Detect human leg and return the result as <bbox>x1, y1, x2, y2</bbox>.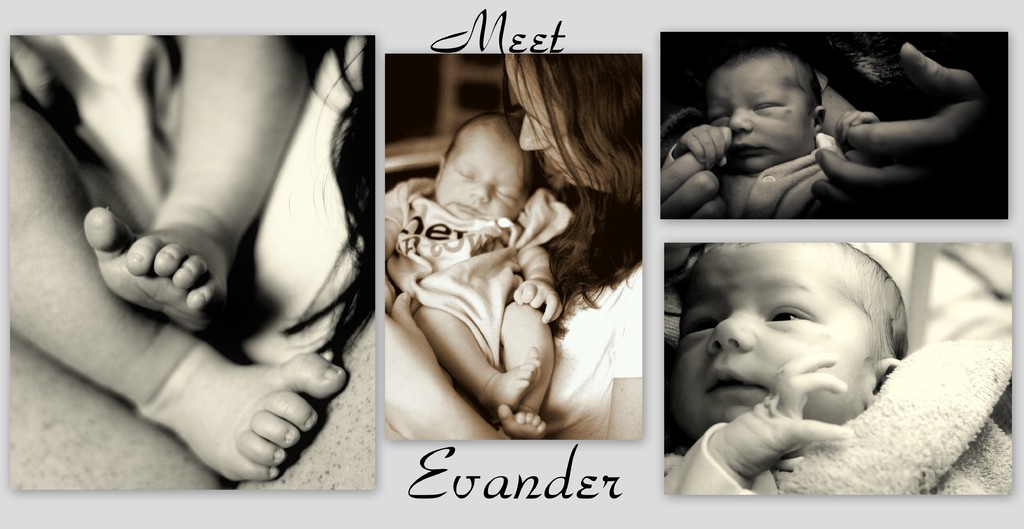
<bbox>495, 297, 552, 439</bbox>.
